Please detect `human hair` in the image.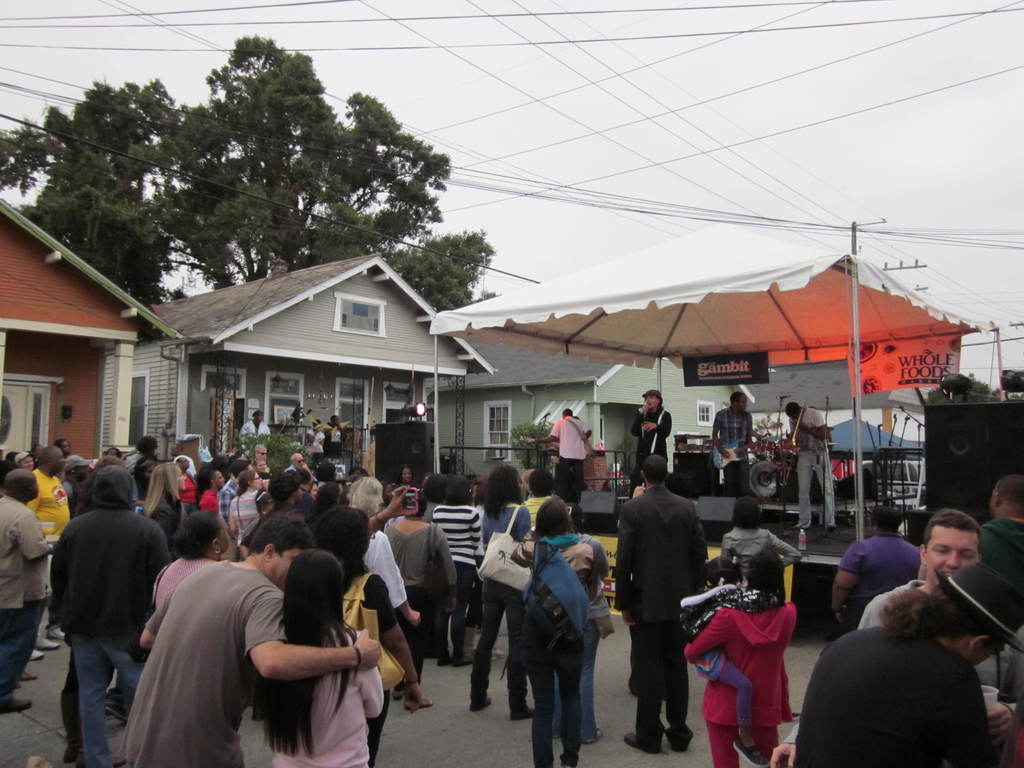
bbox=(315, 463, 331, 481).
